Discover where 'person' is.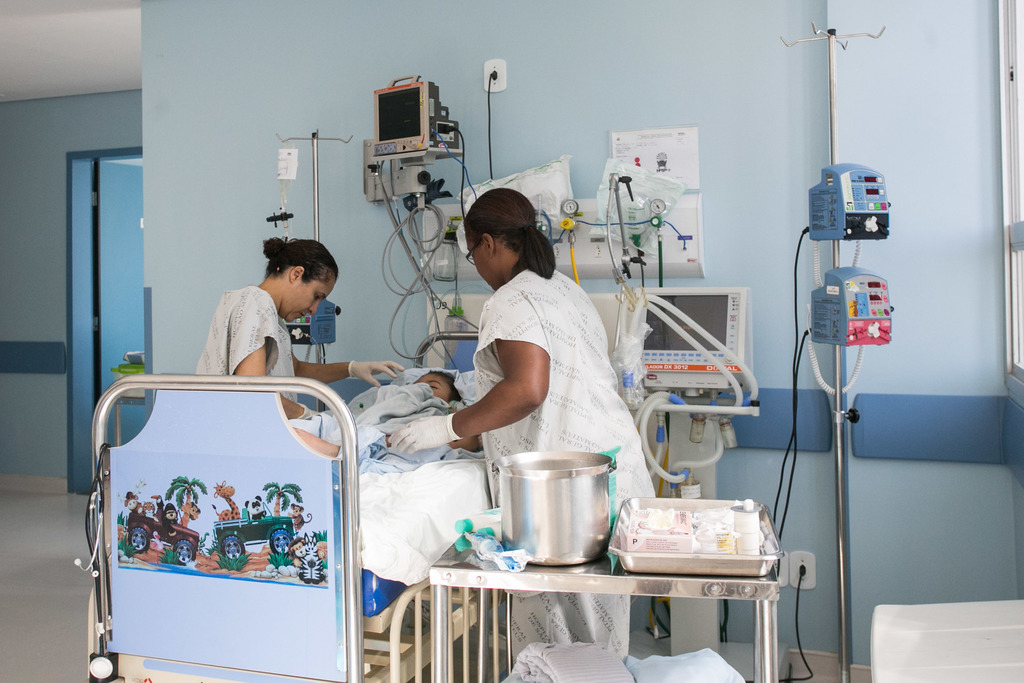
Discovered at (441, 190, 649, 523).
